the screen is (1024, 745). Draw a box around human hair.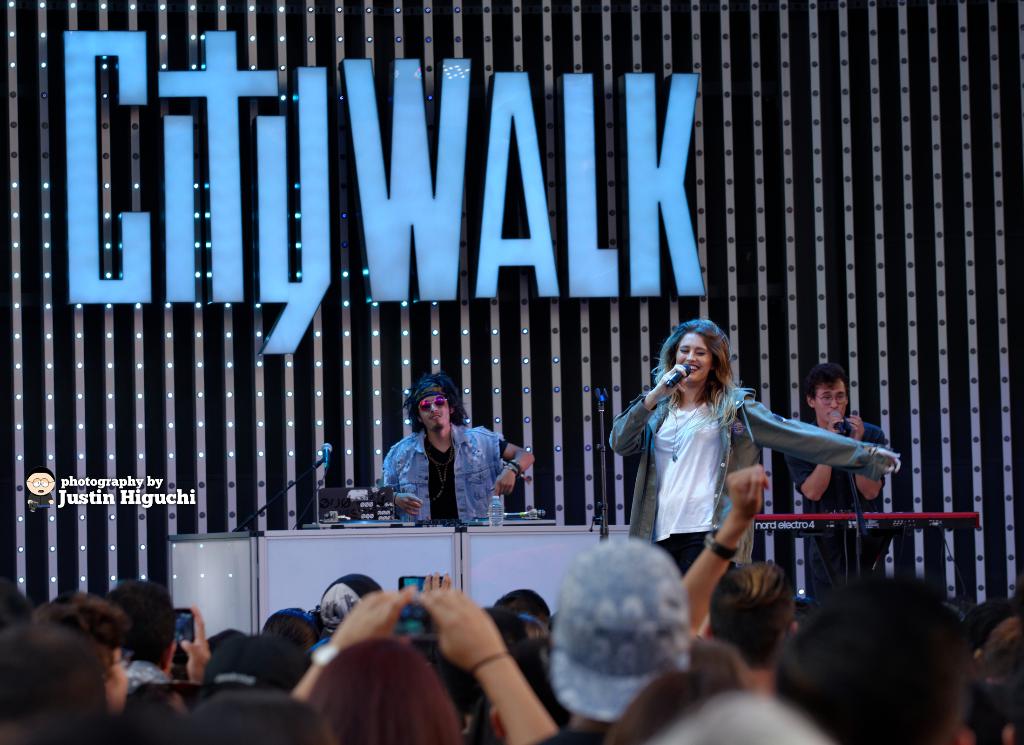
<bbox>651, 318, 745, 440</bbox>.
